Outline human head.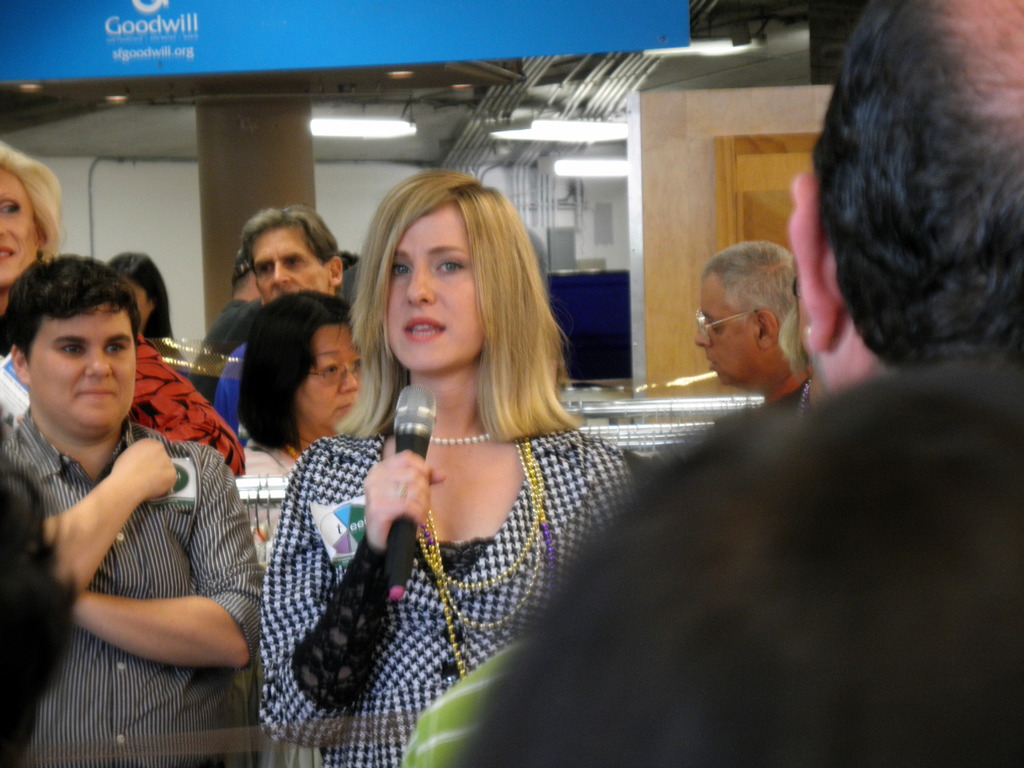
Outline: x1=7, y1=252, x2=134, y2=437.
